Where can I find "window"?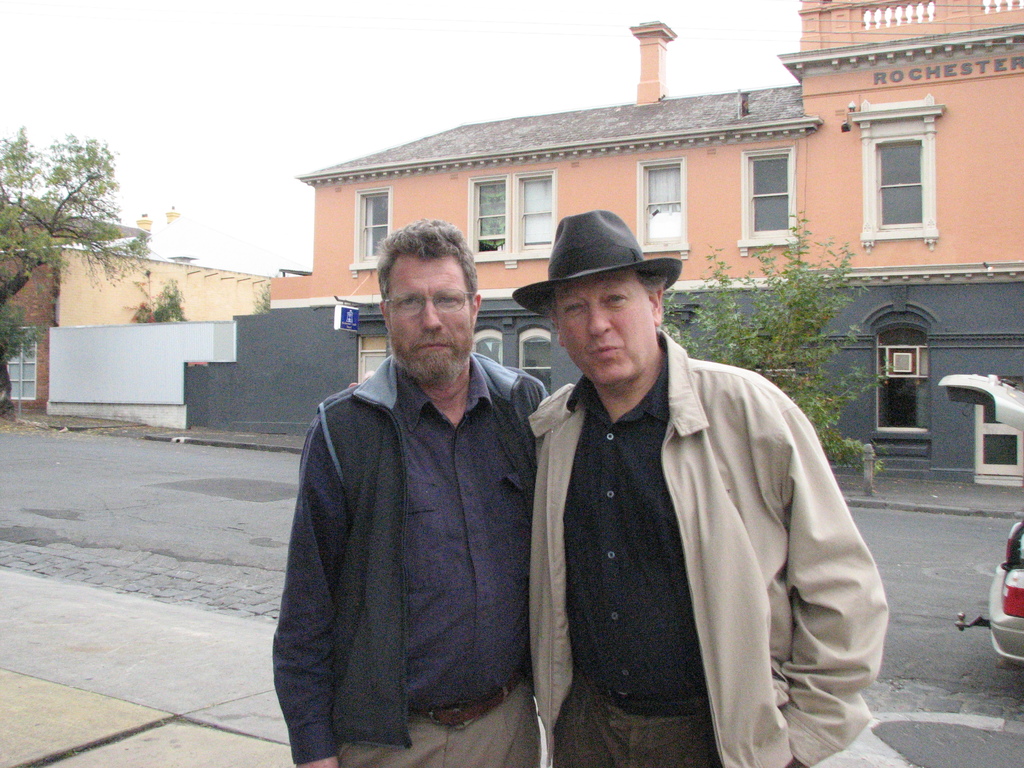
You can find it at bbox=[473, 175, 514, 252].
